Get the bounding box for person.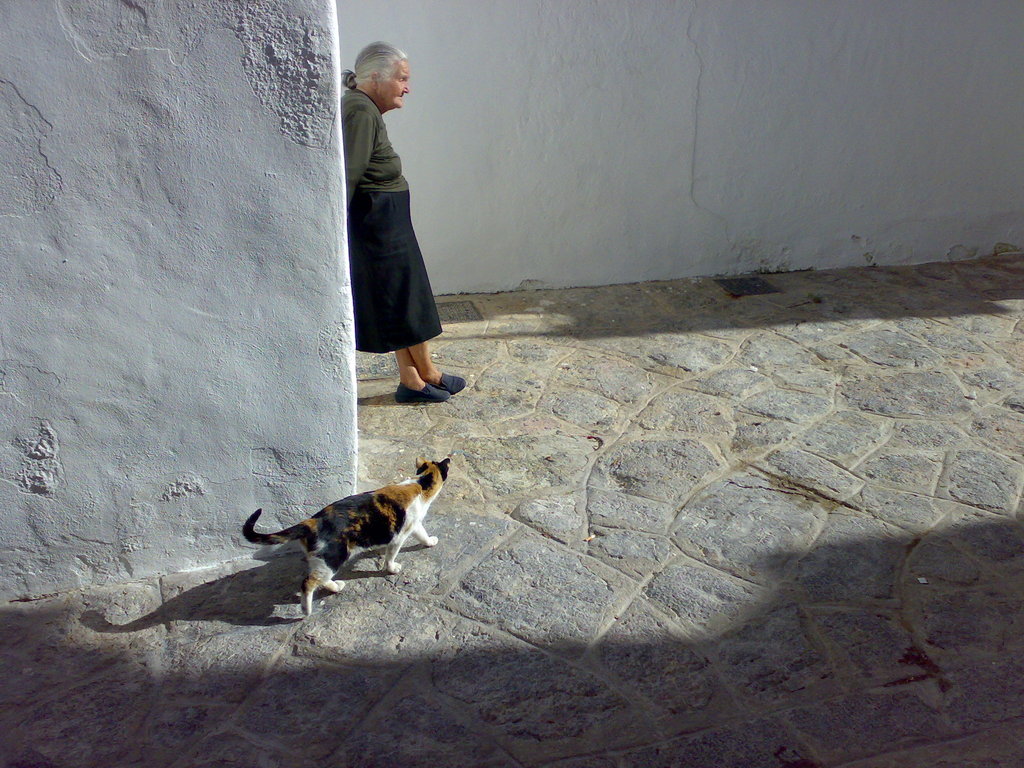
rect(340, 38, 467, 403).
